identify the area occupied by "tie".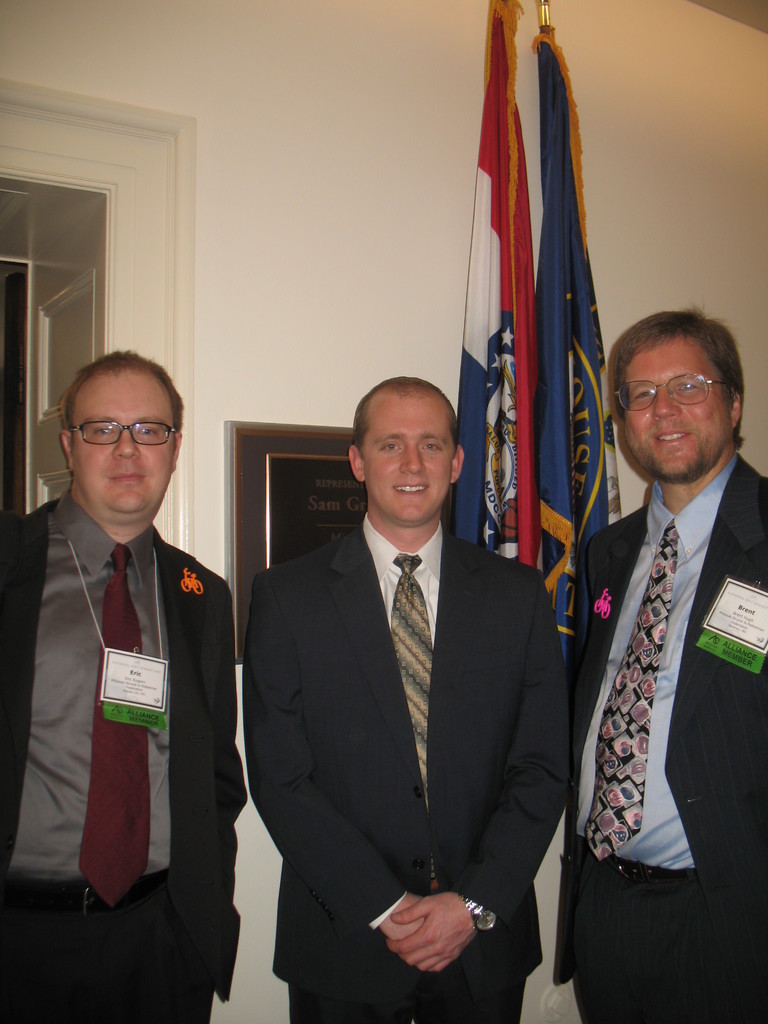
Area: box=[388, 548, 425, 789].
